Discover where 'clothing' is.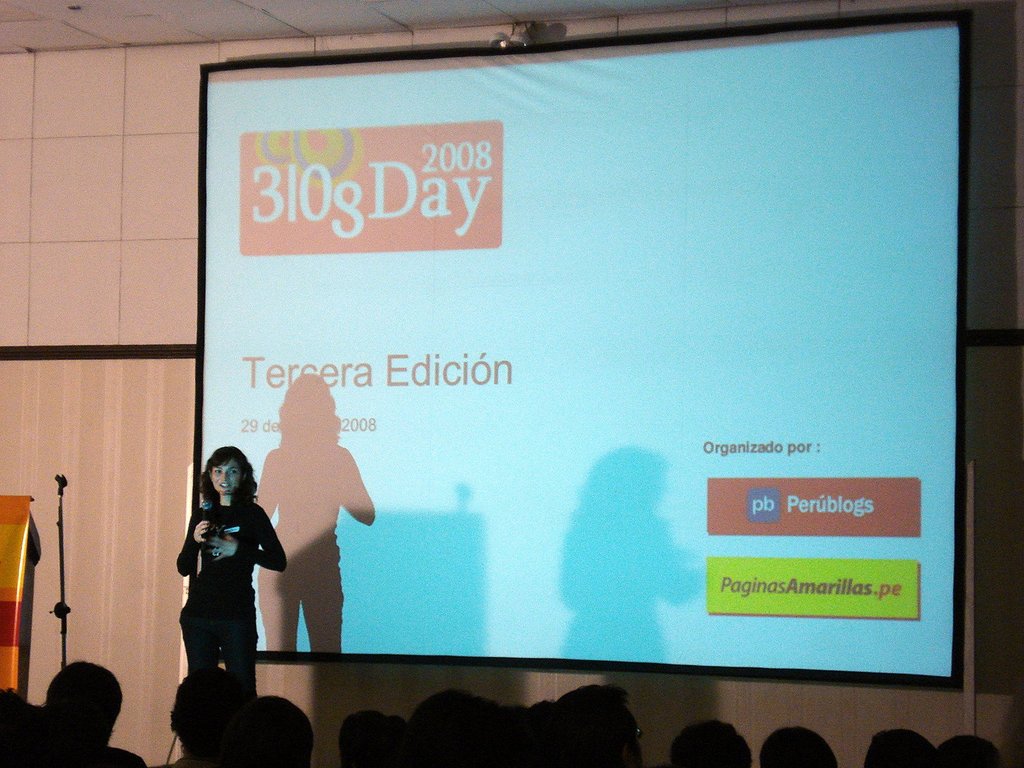
Discovered at (left=171, top=448, right=292, bottom=698).
